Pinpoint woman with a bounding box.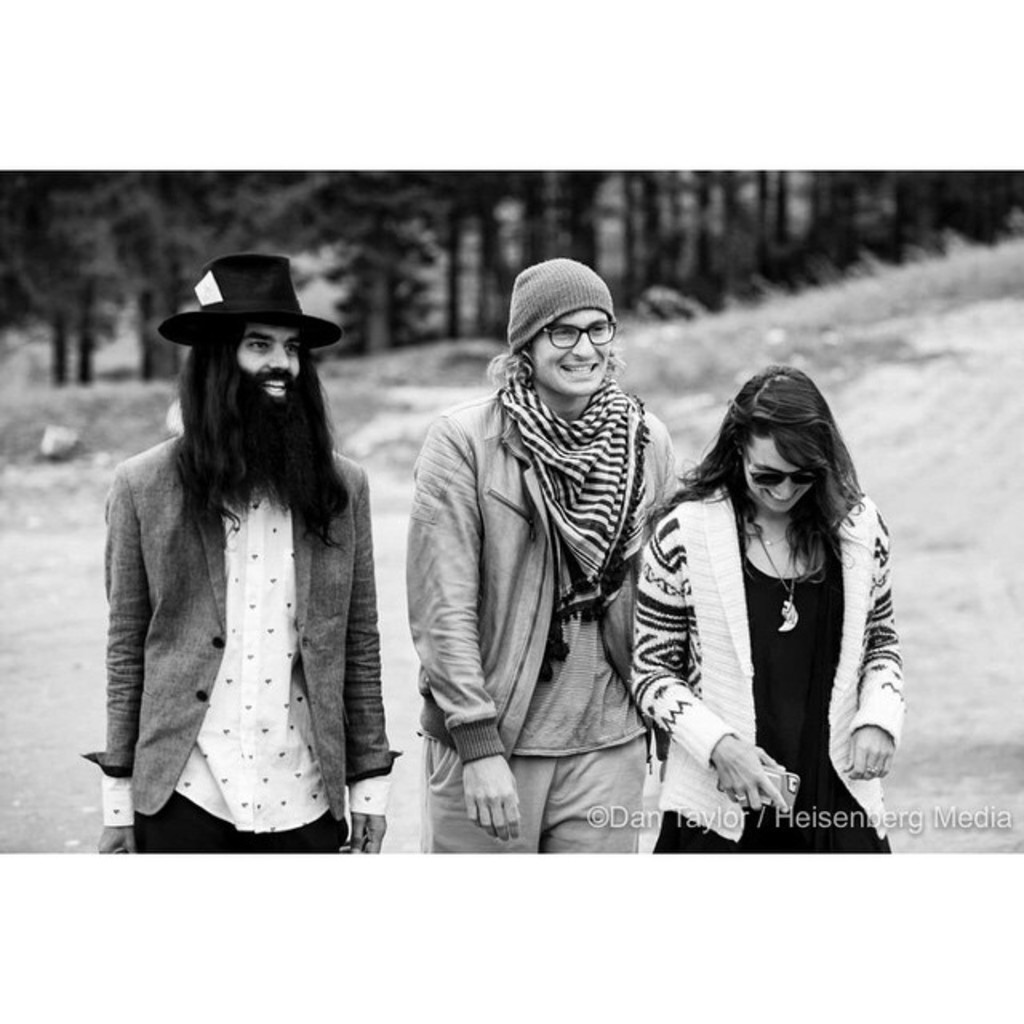
(x1=626, y1=363, x2=902, y2=854).
